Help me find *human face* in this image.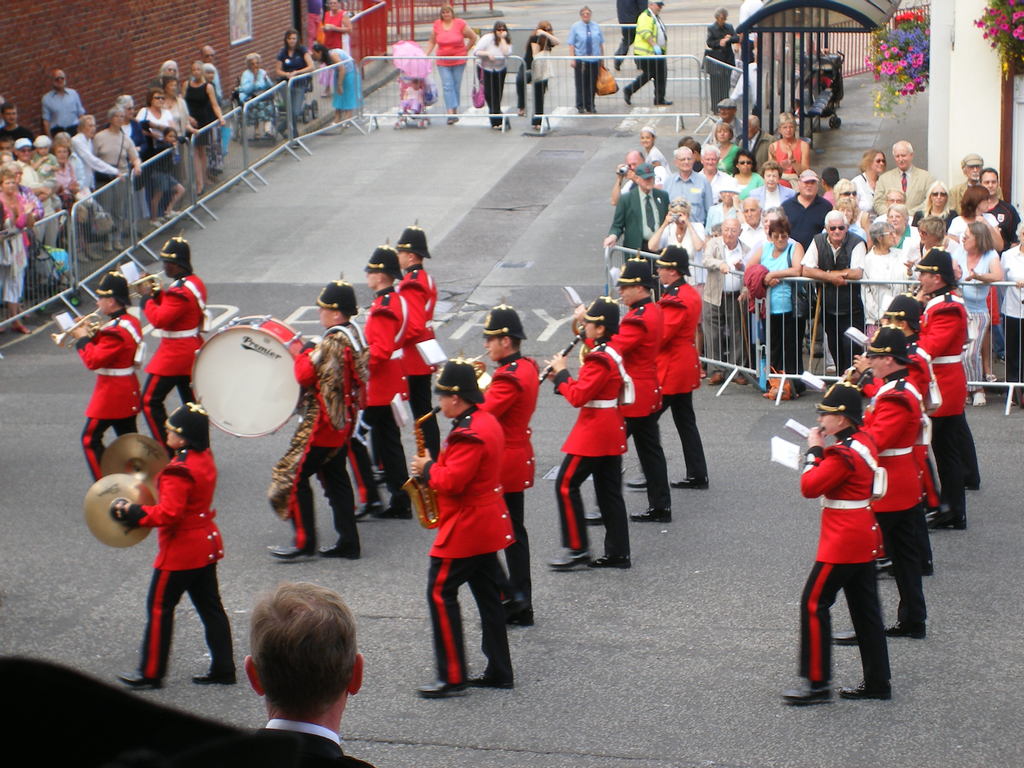
Found it: (963, 161, 982, 182).
